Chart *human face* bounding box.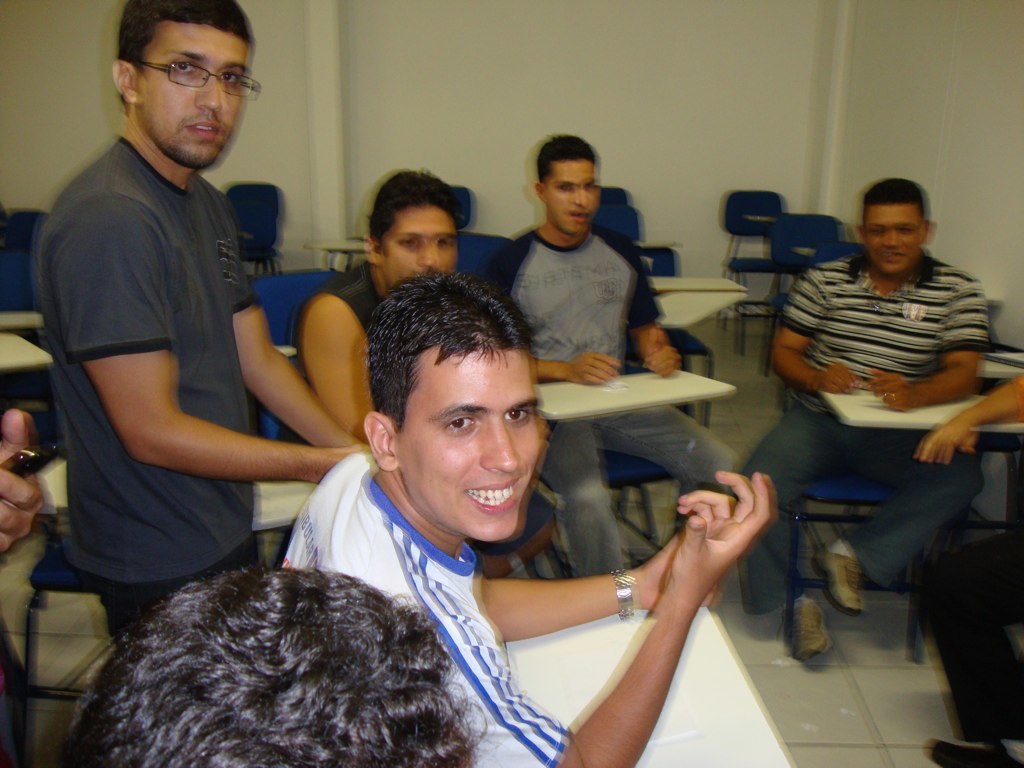
Charted: bbox=[864, 199, 924, 273].
